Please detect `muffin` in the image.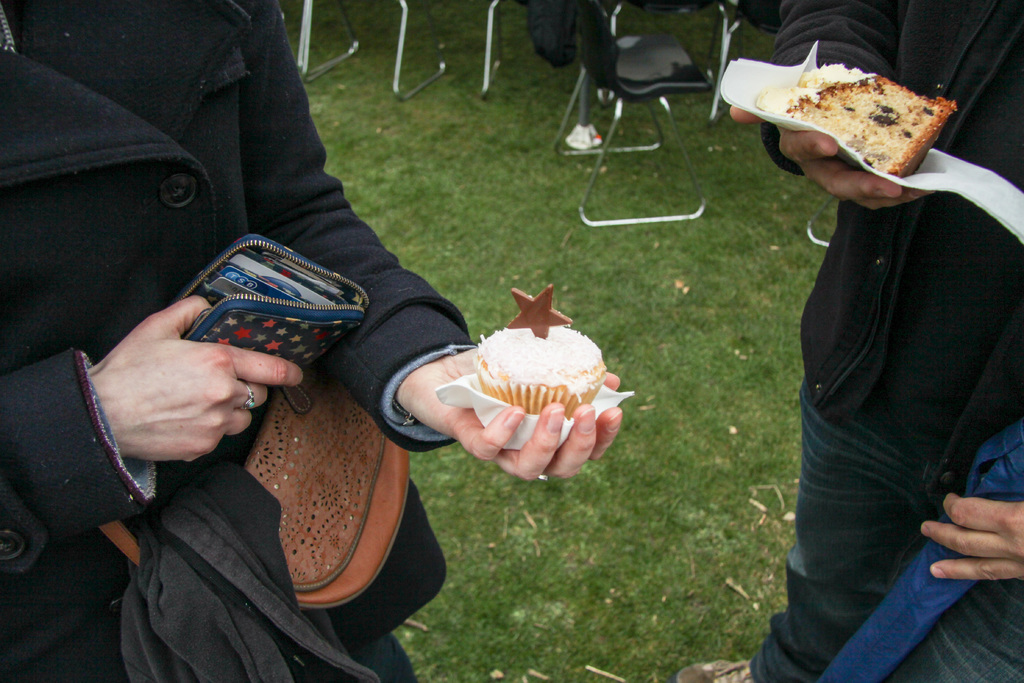
[x1=458, y1=300, x2=625, y2=481].
